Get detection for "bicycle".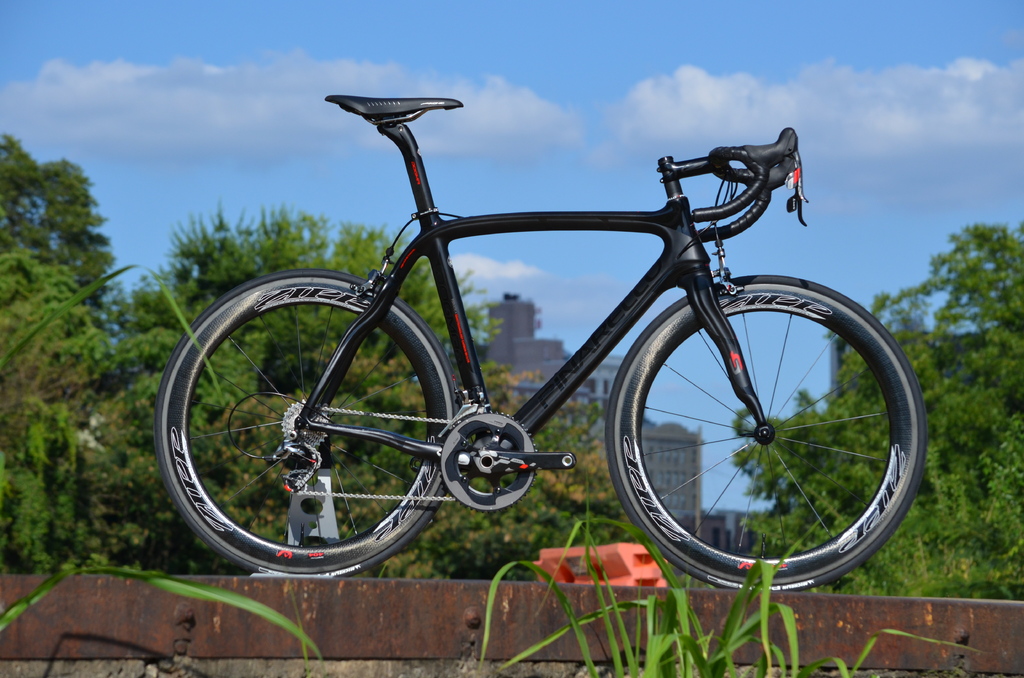
Detection: 159, 93, 936, 576.
